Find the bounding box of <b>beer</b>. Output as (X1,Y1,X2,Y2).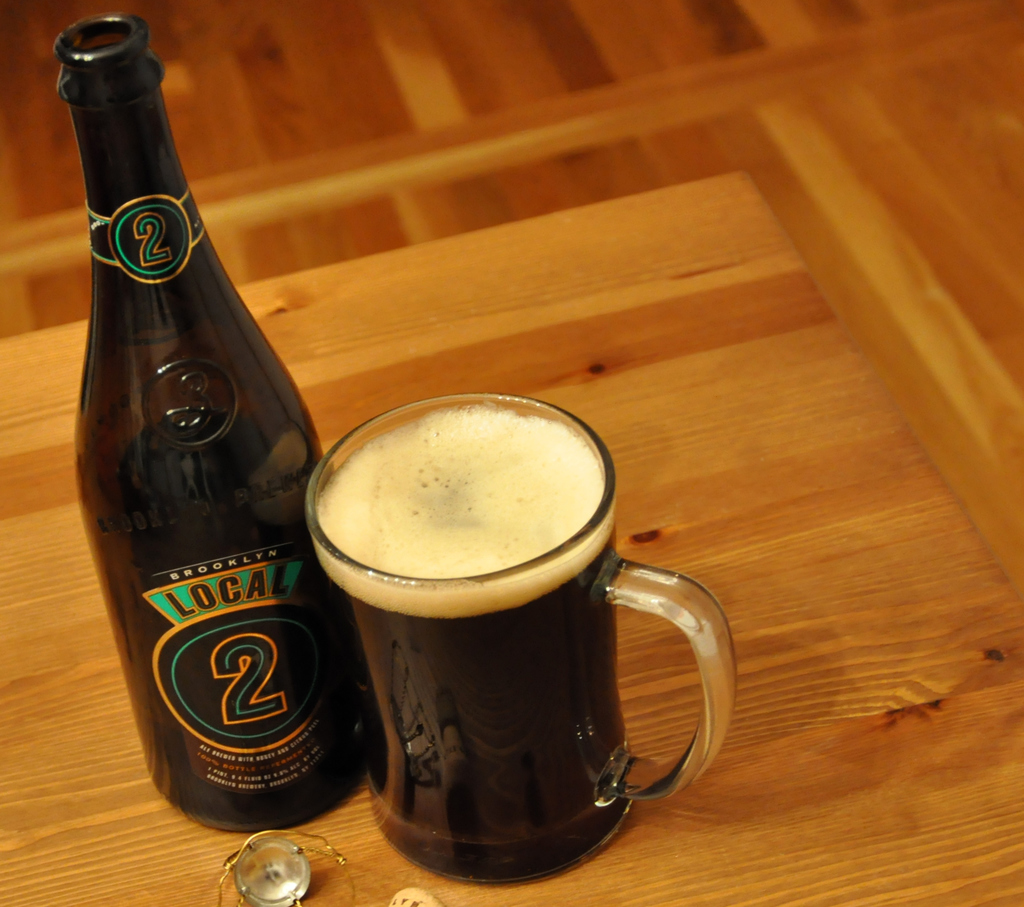
(62,9,392,848).
